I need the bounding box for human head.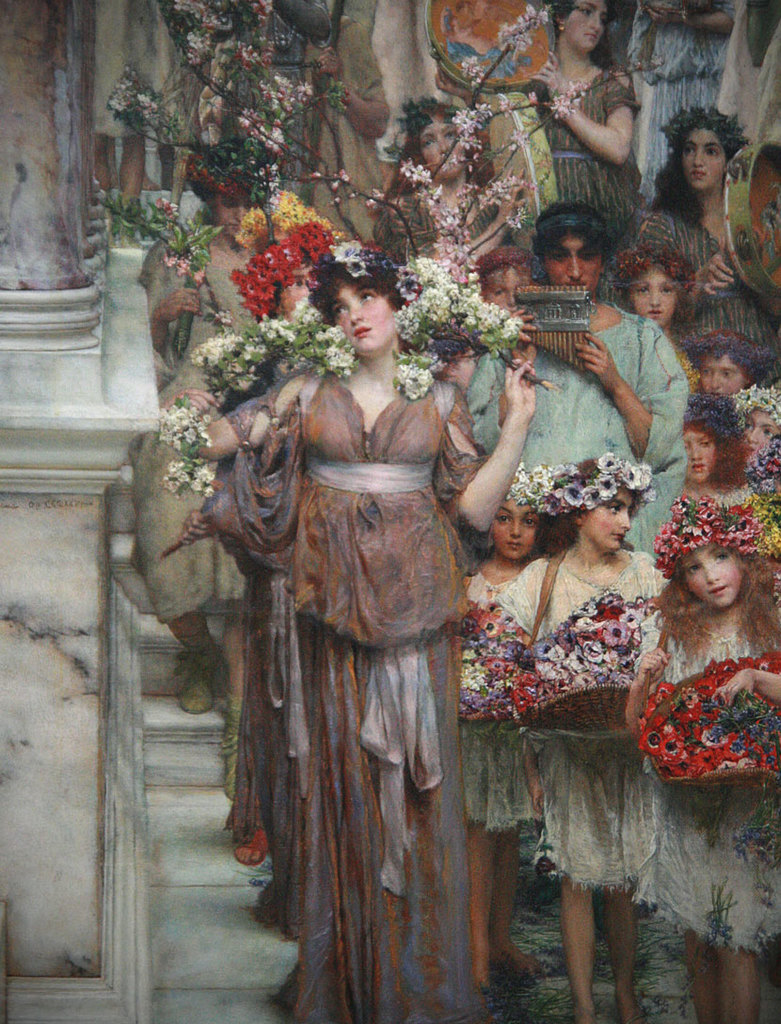
Here it is: x1=498, y1=457, x2=544, y2=560.
